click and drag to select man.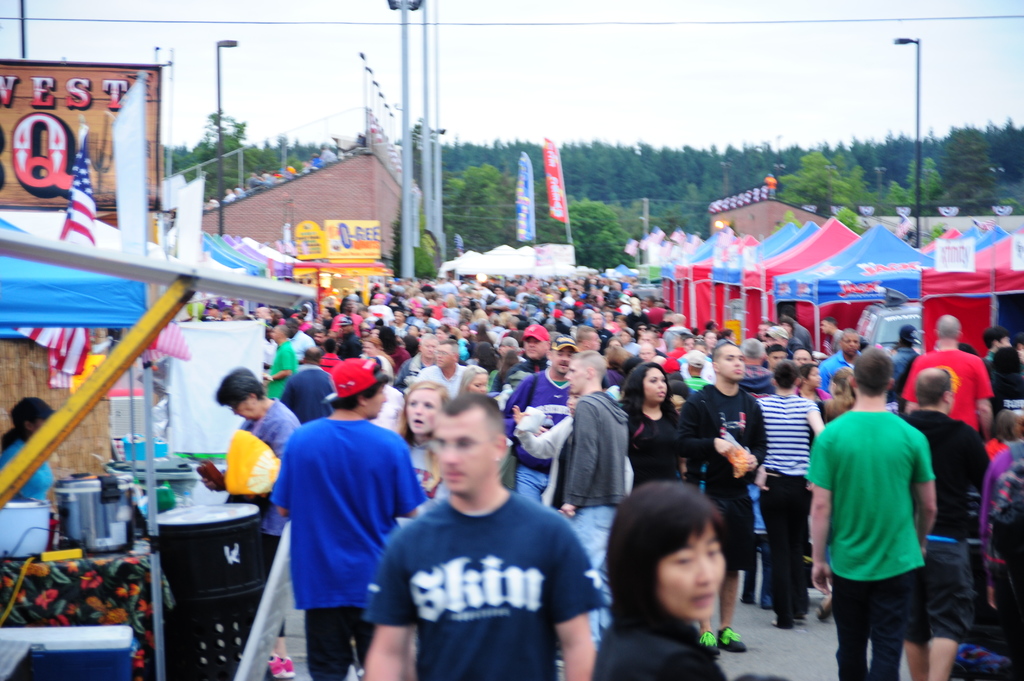
Selection: <bbox>282, 319, 315, 363</bbox>.
